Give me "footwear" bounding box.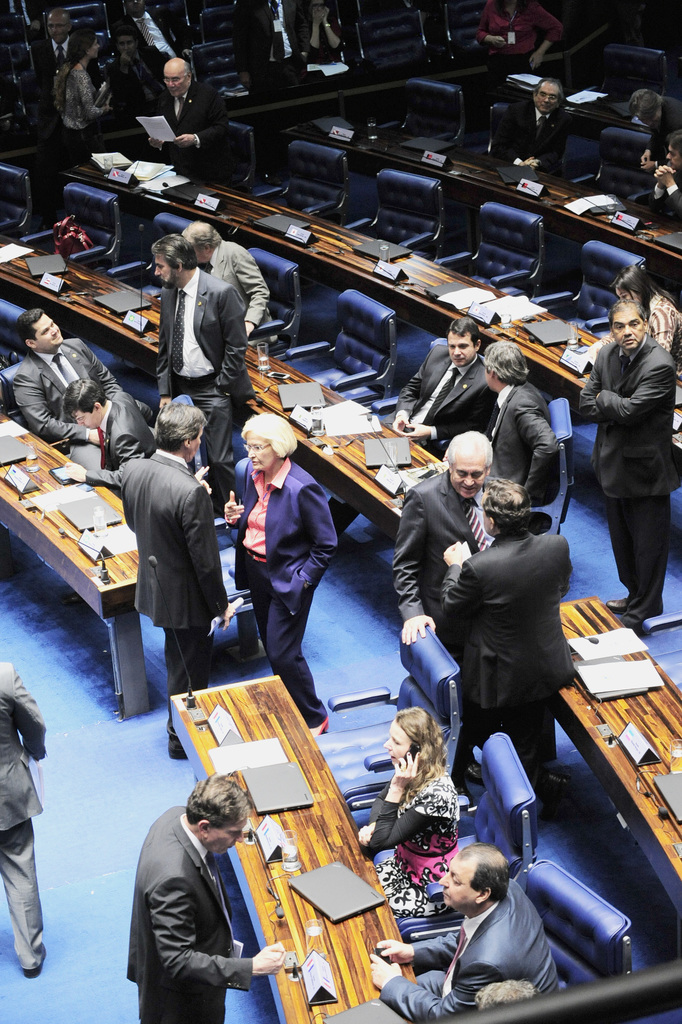
(left=311, top=722, right=326, bottom=740).
